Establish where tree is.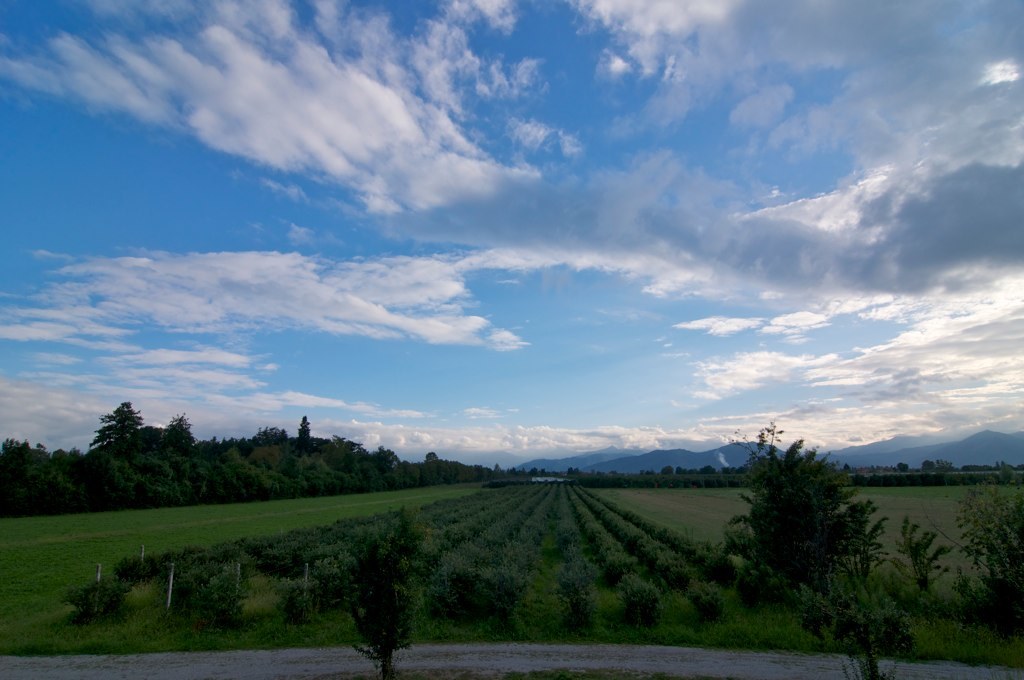
Established at detection(732, 425, 886, 605).
